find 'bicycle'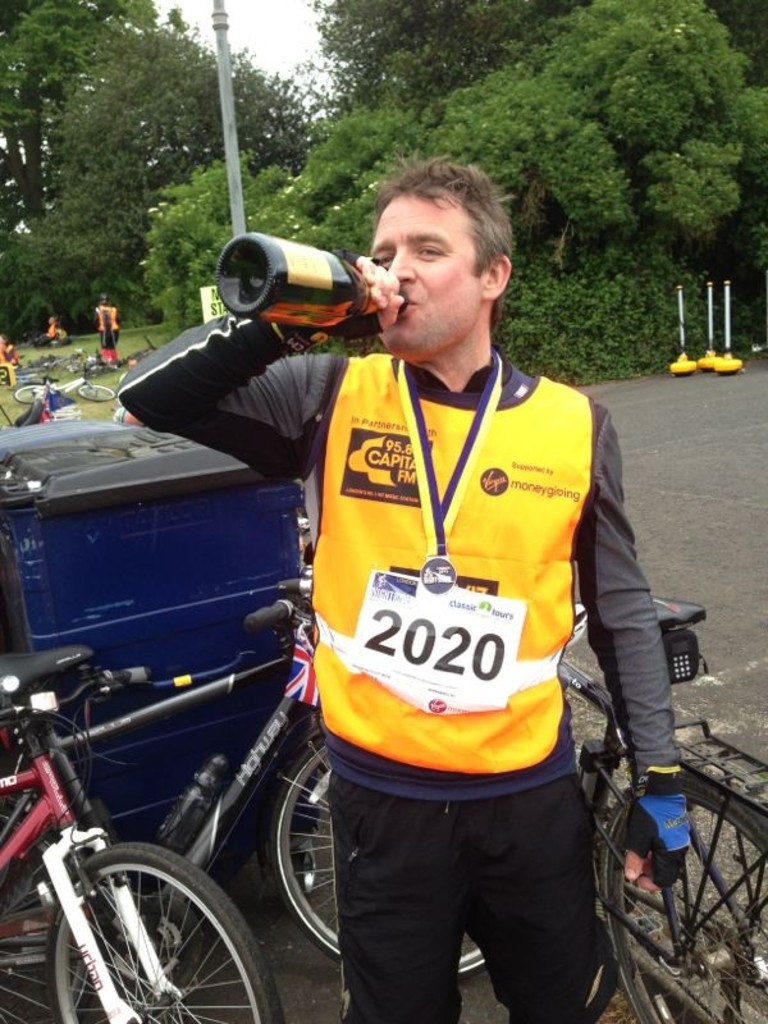
BBox(15, 366, 109, 419)
